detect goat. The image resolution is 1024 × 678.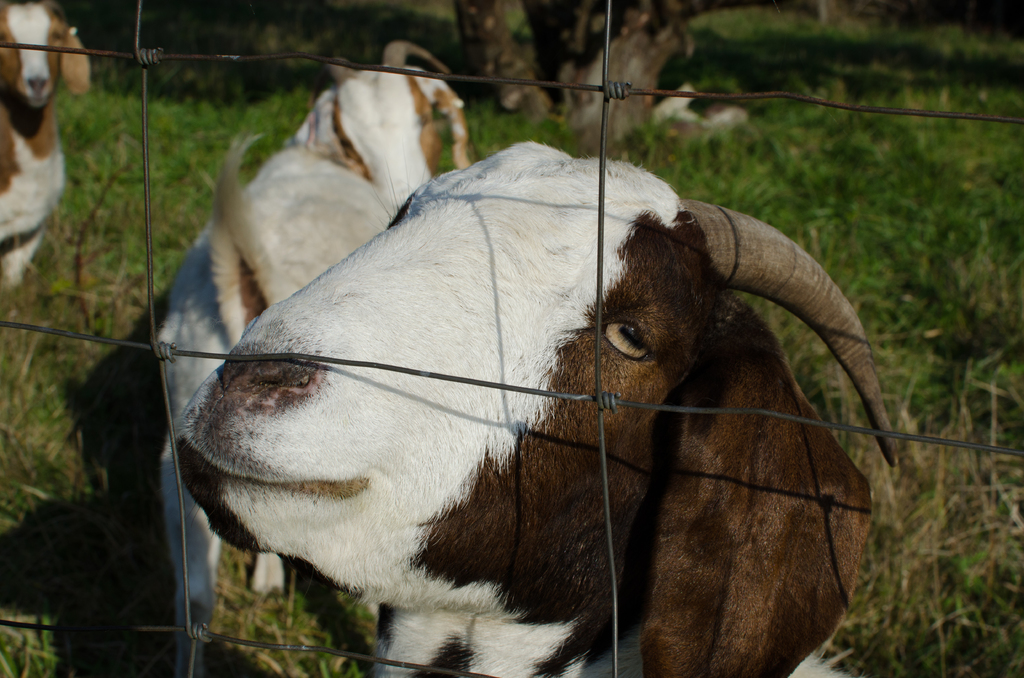
[173, 140, 898, 677].
